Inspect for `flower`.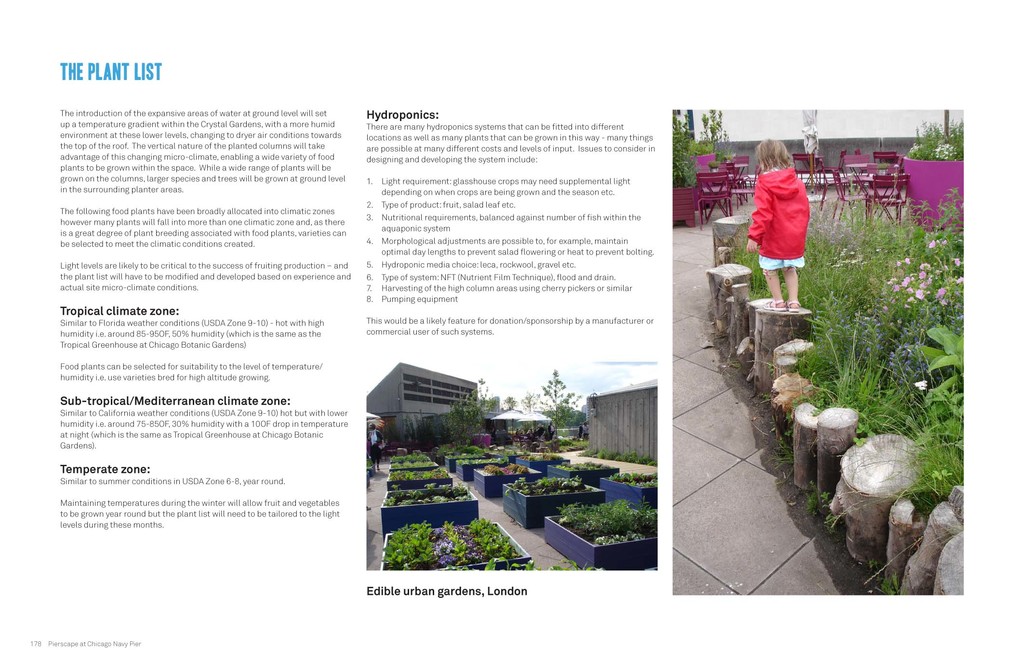
Inspection: <region>915, 379, 929, 389</region>.
